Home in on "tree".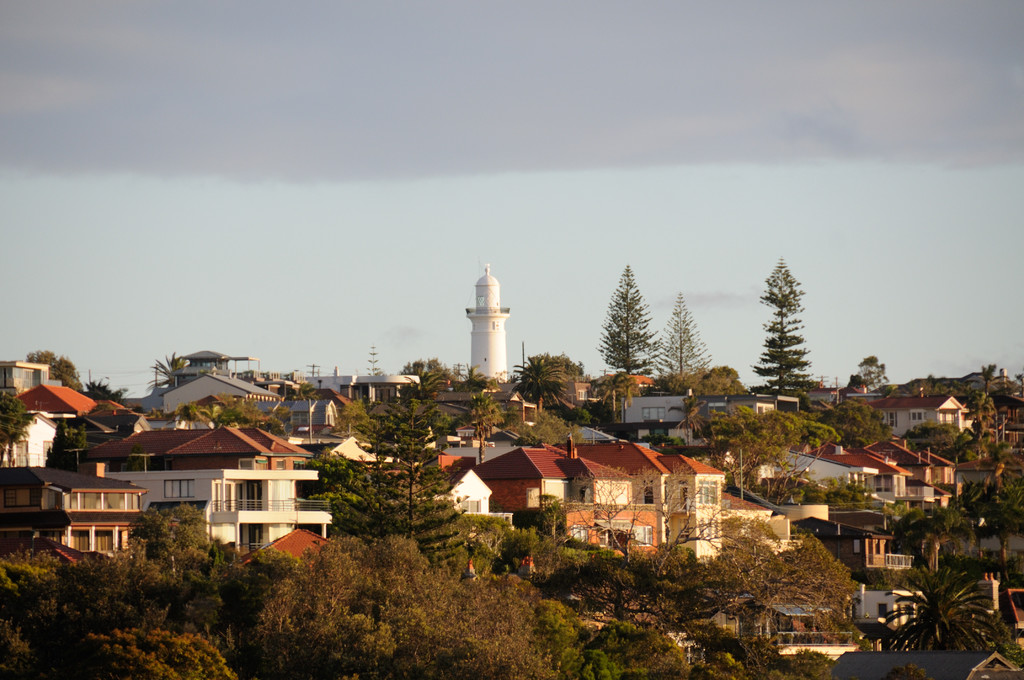
Homed in at box(1003, 639, 1023, 668).
